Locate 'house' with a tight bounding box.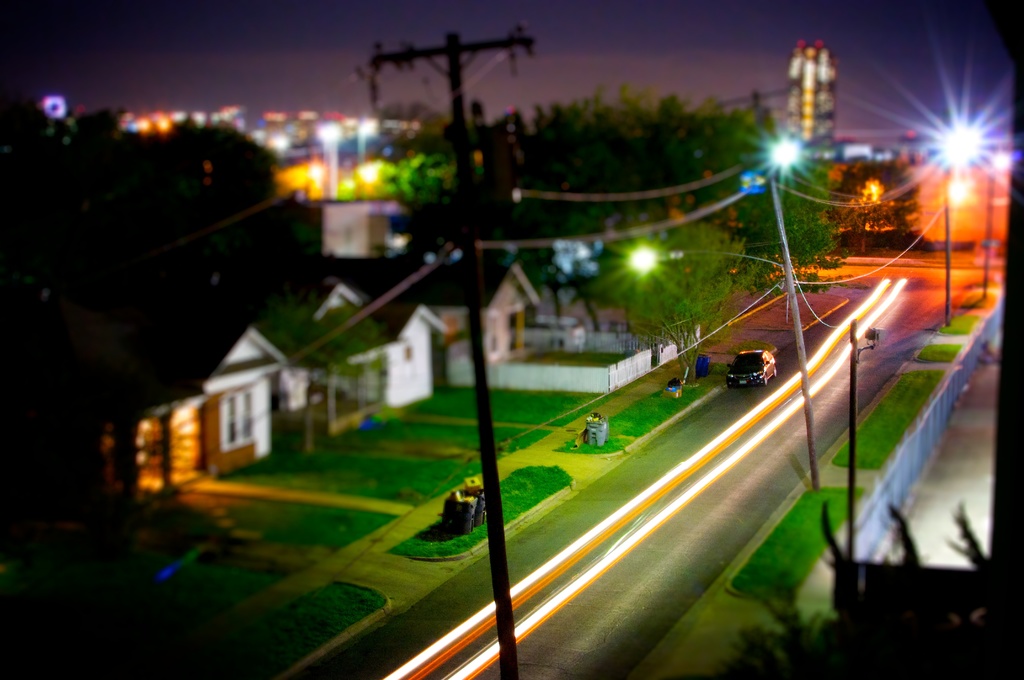
BBox(114, 96, 481, 255).
